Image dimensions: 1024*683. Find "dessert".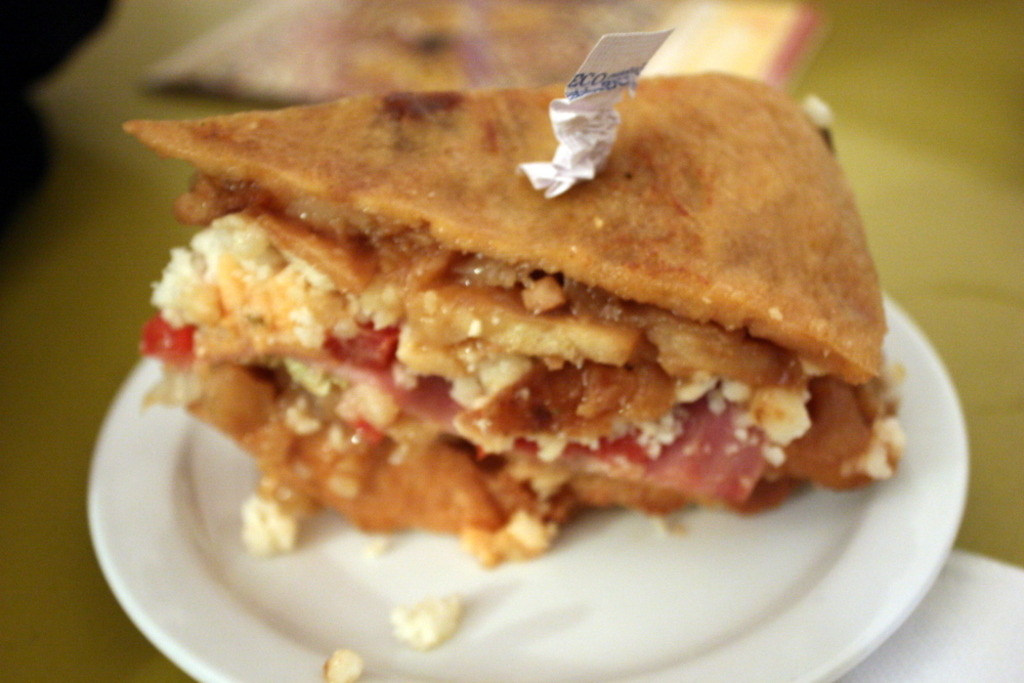
Rect(505, 78, 896, 379).
